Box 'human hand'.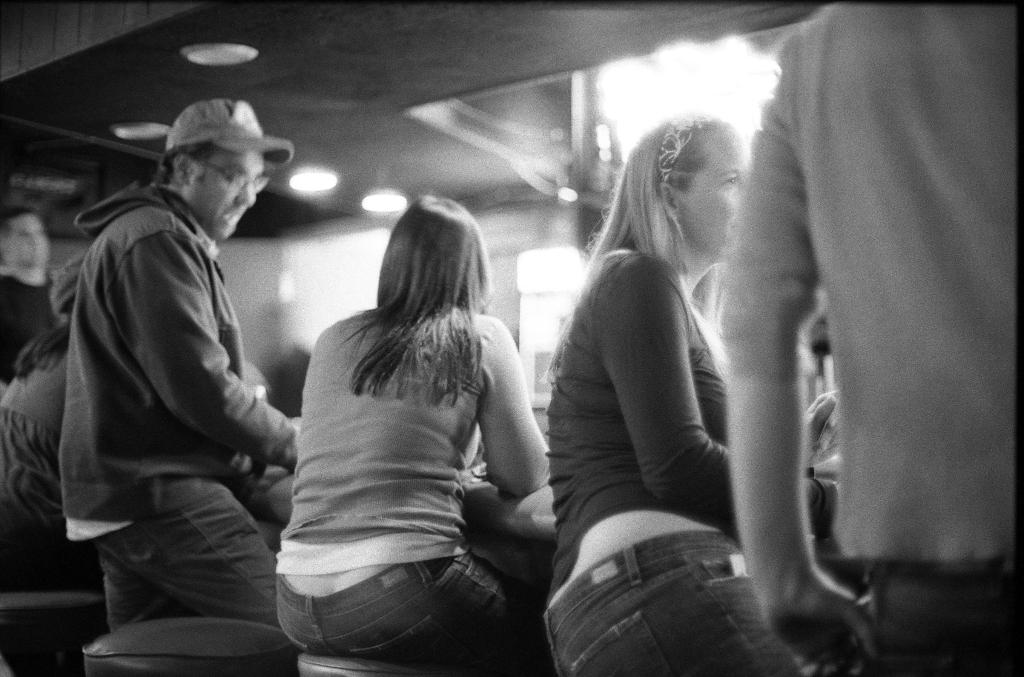
[761, 575, 876, 676].
